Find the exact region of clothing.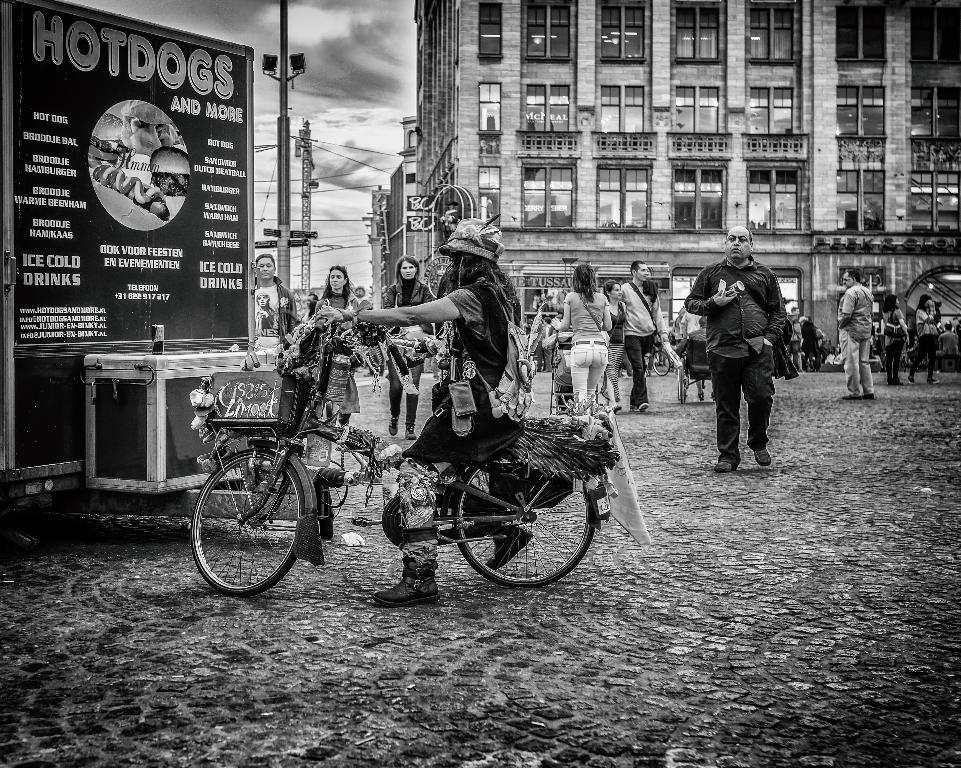
Exact region: x1=563, y1=292, x2=605, y2=410.
